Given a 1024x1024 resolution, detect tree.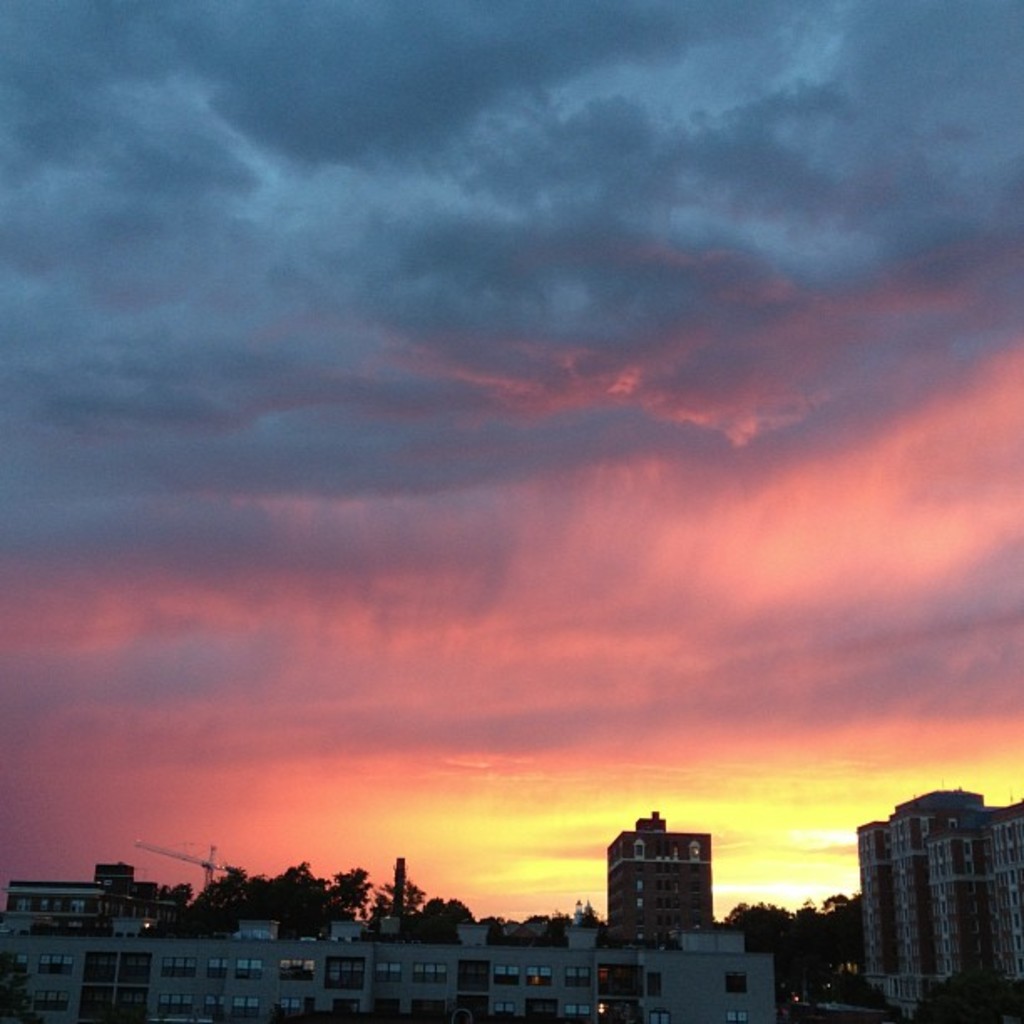
{"x1": 167, "y1": 858, "x2": 373, "y2": 972}.
